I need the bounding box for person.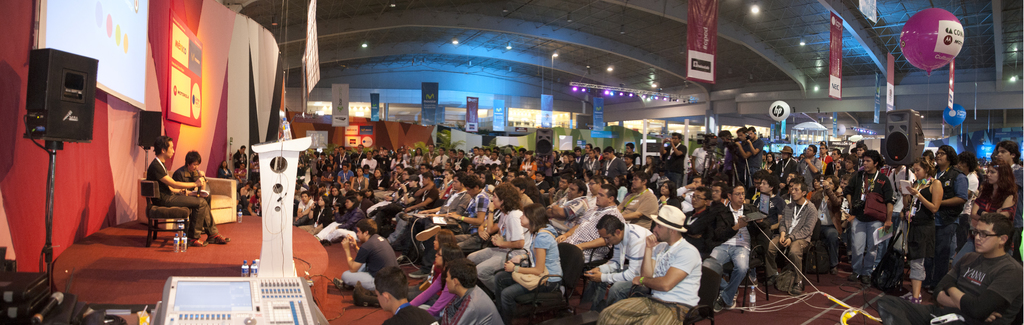
Here it is: <region>172, 150, 212, 233</region>.
